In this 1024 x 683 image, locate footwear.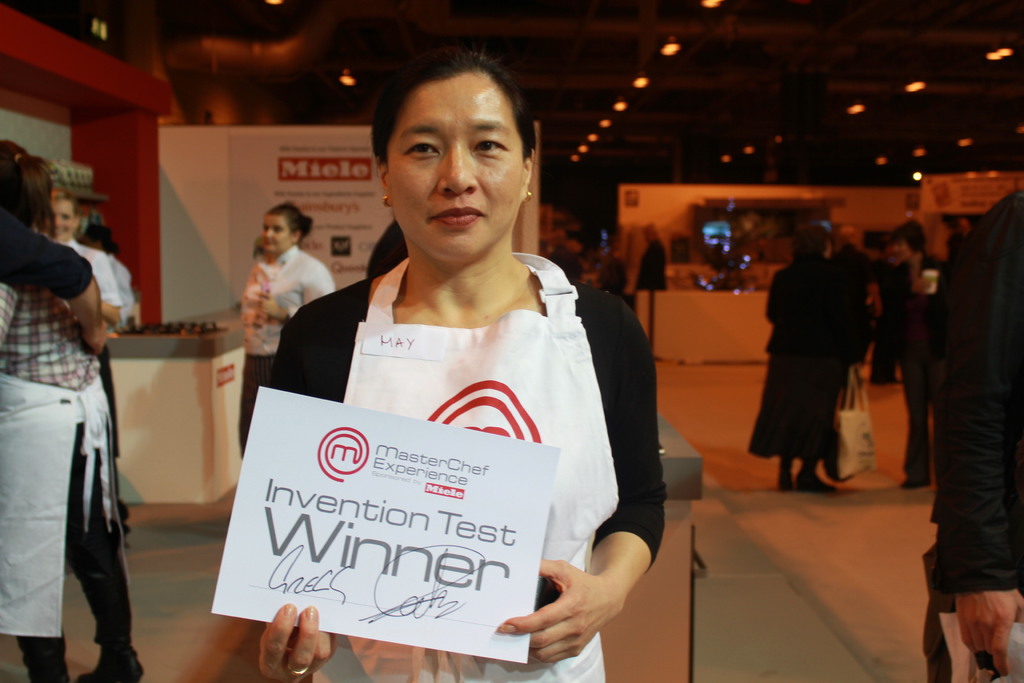
Bounding box: crop(780, 458, 809, 491).
